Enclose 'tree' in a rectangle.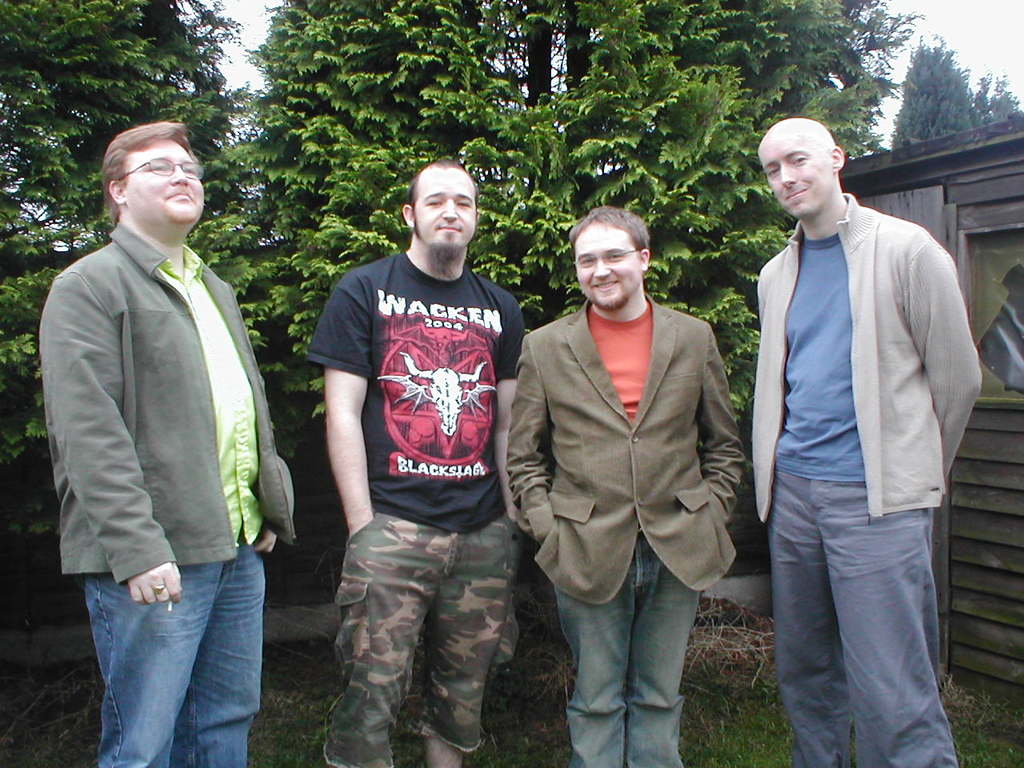
{"left": 887, "top": 42, "right": 1023, "bottom": 150}.
